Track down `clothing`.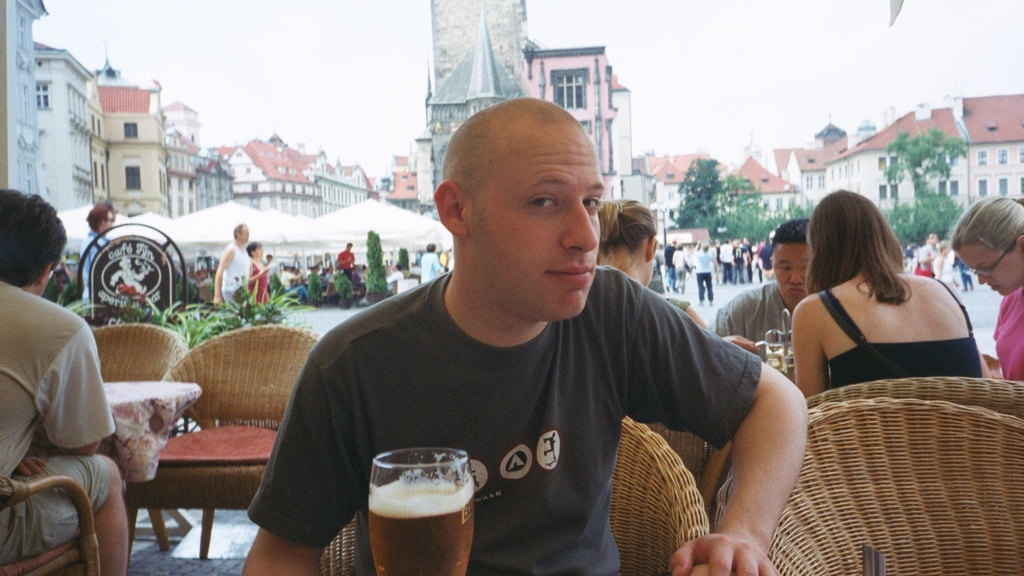
Tracked to (419,249,442,281).
